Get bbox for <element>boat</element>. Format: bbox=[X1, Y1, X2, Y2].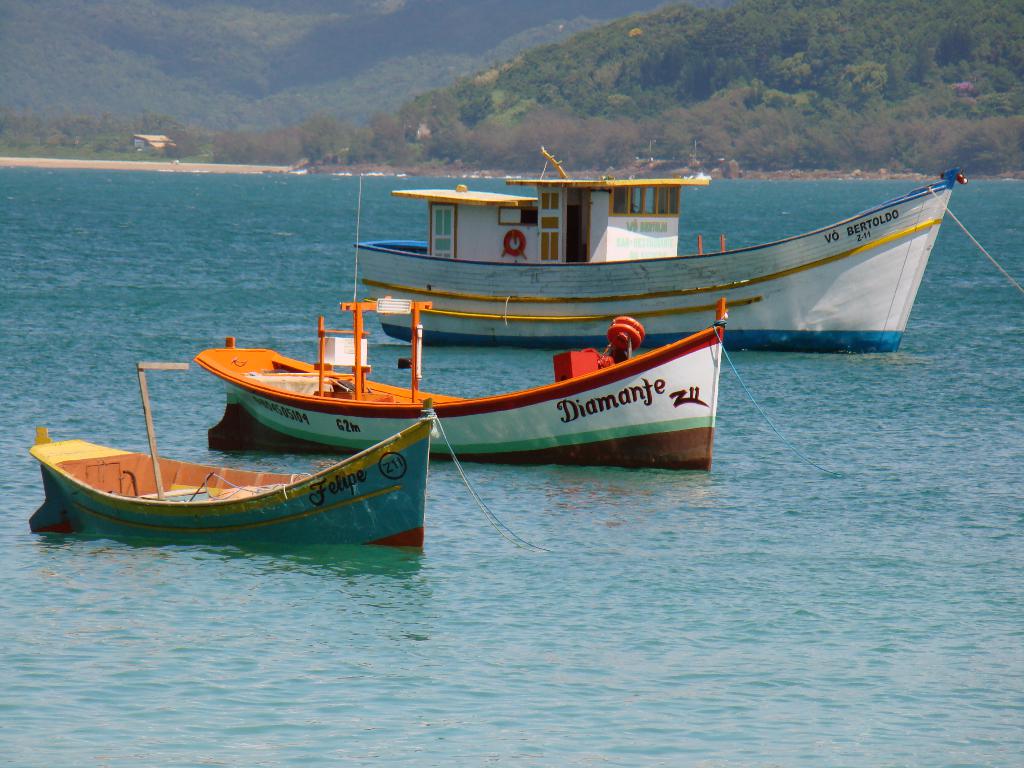
bbox=[26, 356, 435, 557].
